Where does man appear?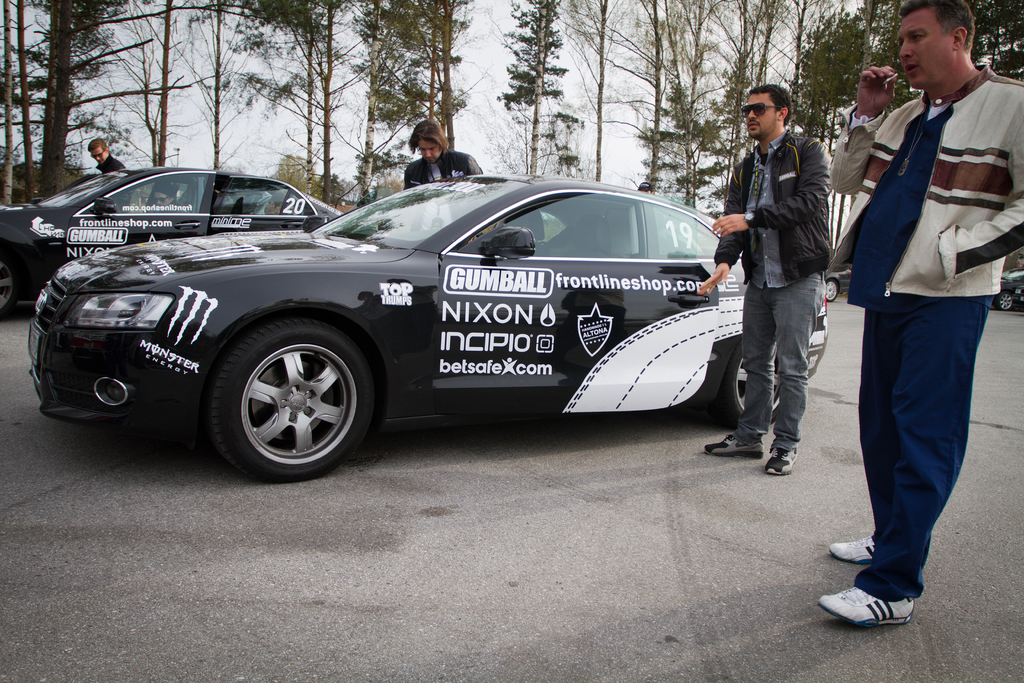
Appears at l=695, t=85, r=834, b=475.
